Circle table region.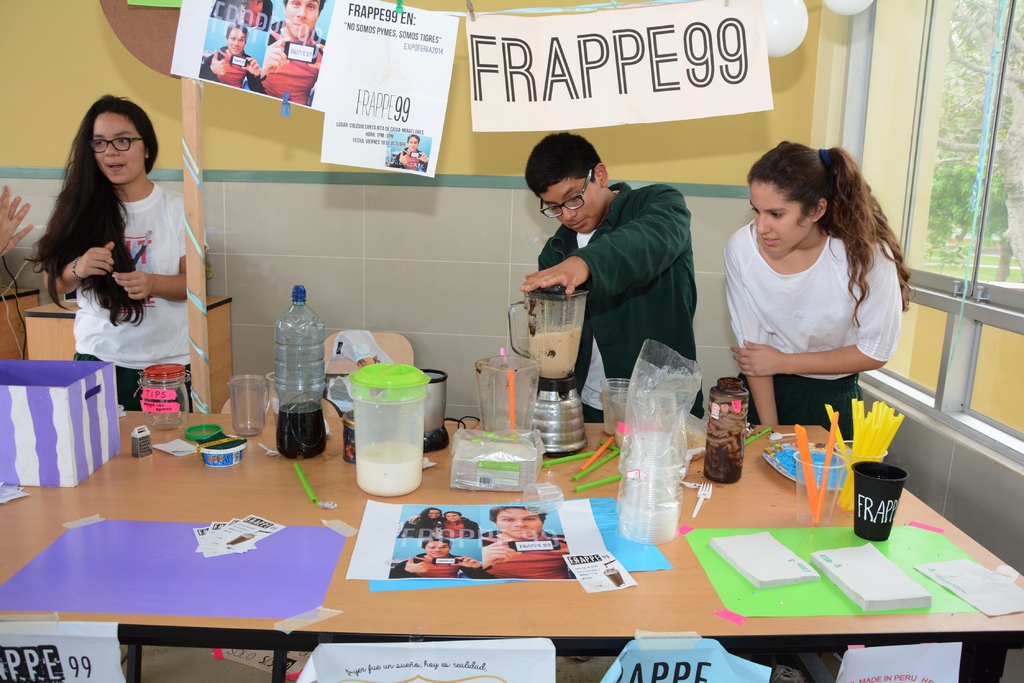
Region: bbox=[0, 396, 1023, 682].
